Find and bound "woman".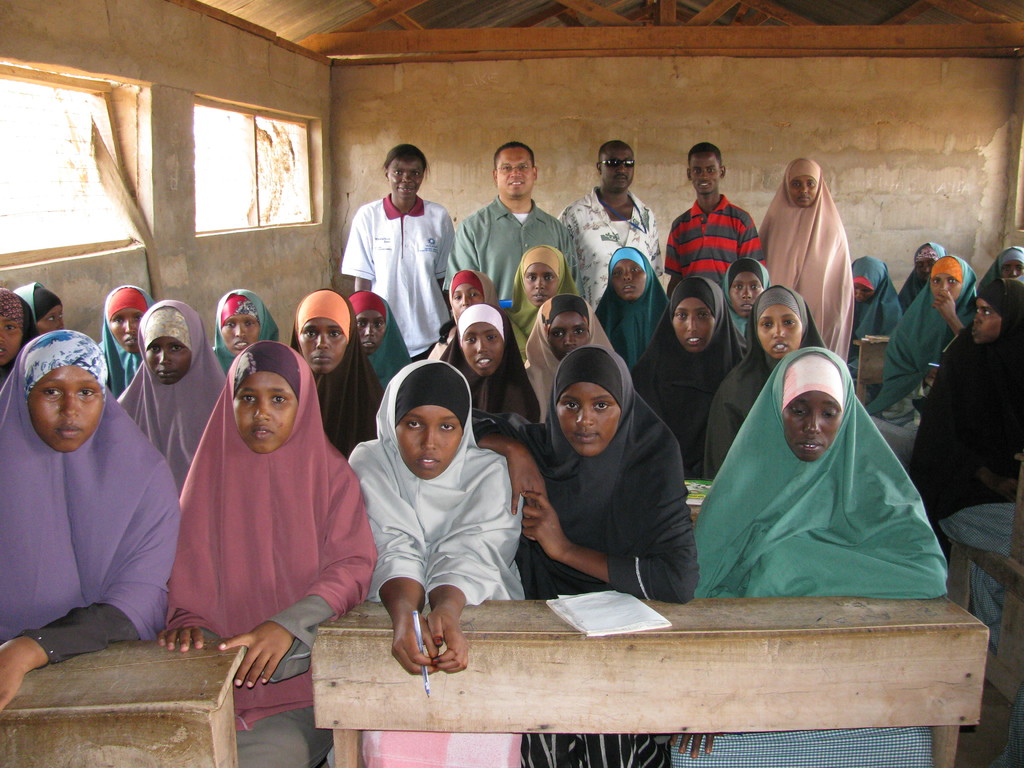
Bound: {"left": 433, "top": 307, "right": 544, "bottom": 428}.
